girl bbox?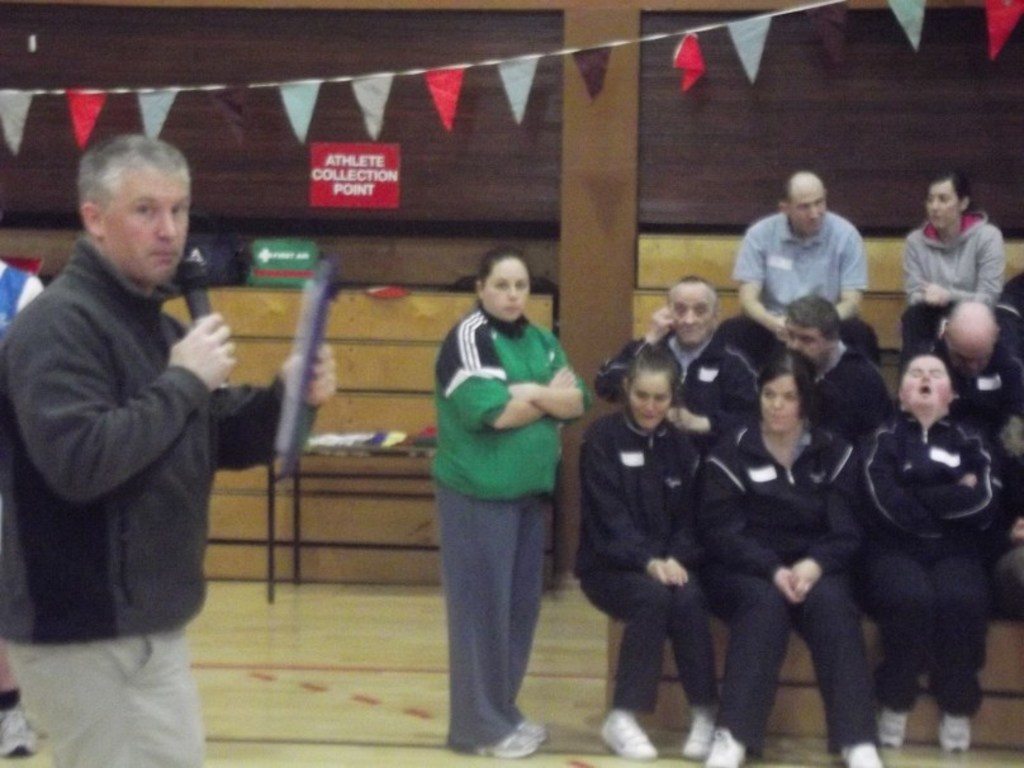
[570,340,719,763]
